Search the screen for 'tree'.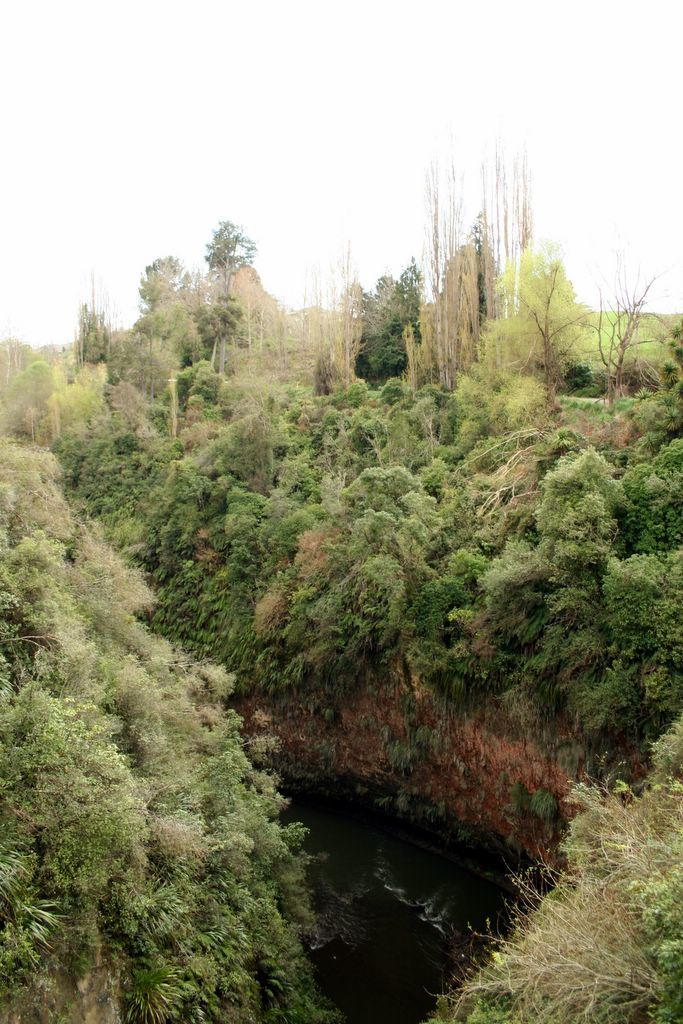
Found at (377, 257, 425, 365).
